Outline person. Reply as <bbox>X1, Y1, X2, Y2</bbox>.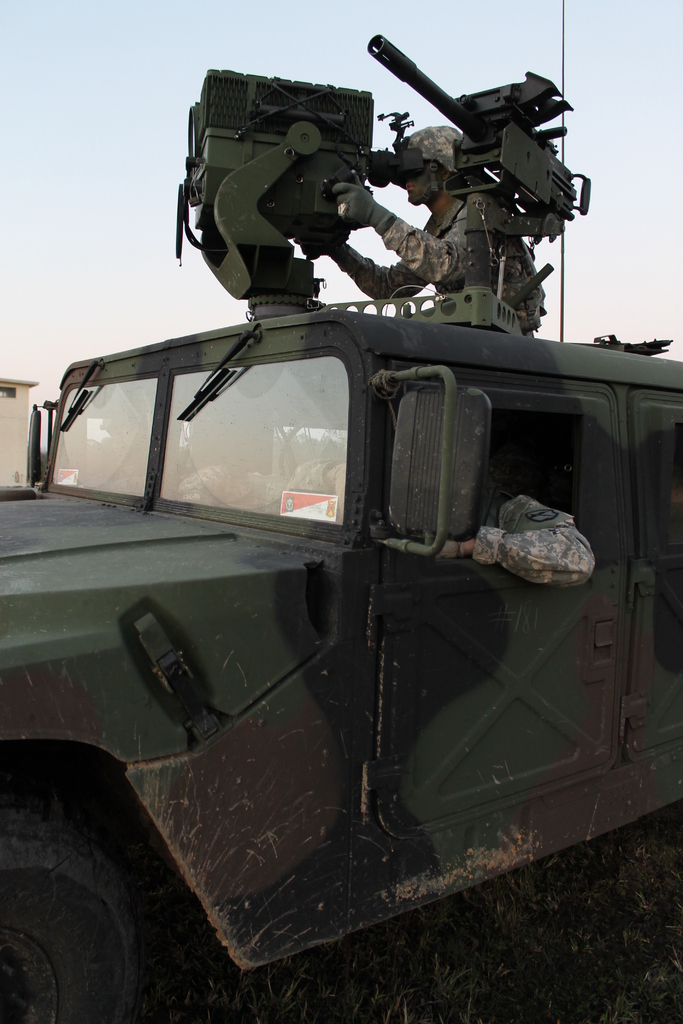
<bbox>327, 123, 552, 344</bbox>.
